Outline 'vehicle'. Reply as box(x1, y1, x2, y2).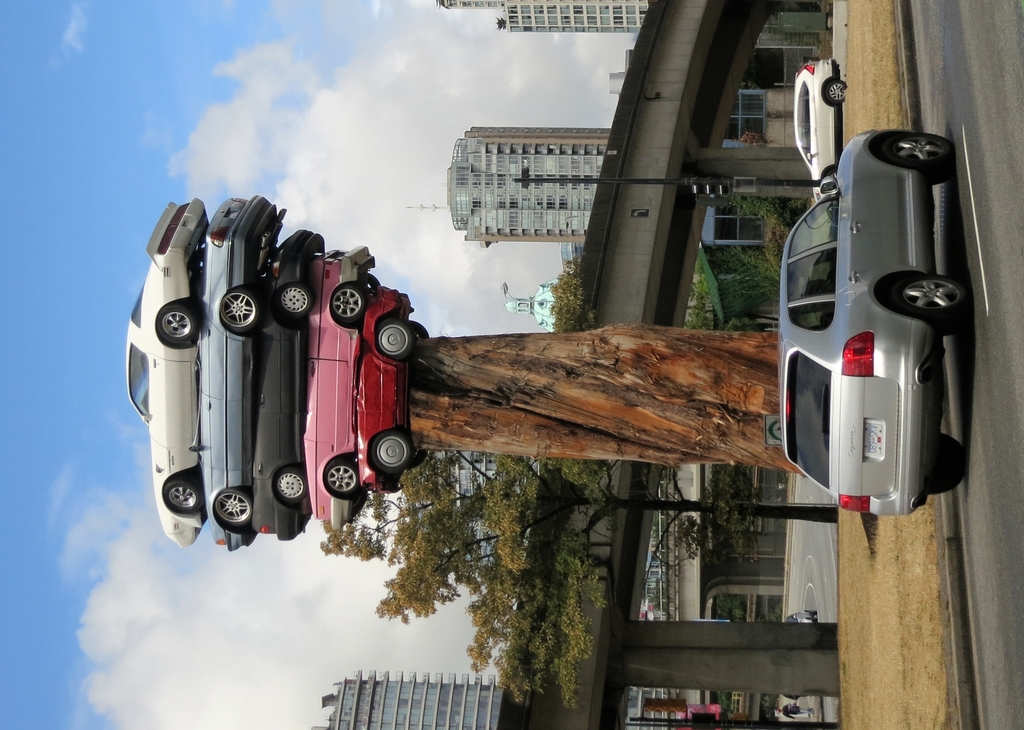
box(195, 192, 281, 553).
